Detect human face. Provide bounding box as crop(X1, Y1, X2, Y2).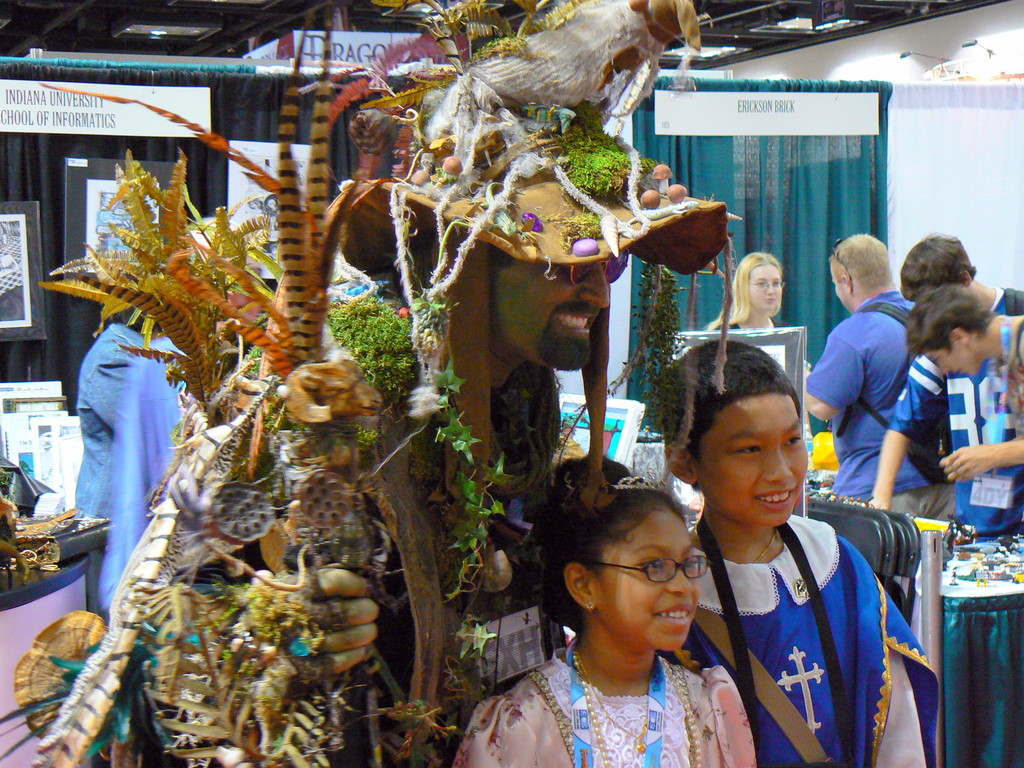
crop(595, 512, 704, 654).
